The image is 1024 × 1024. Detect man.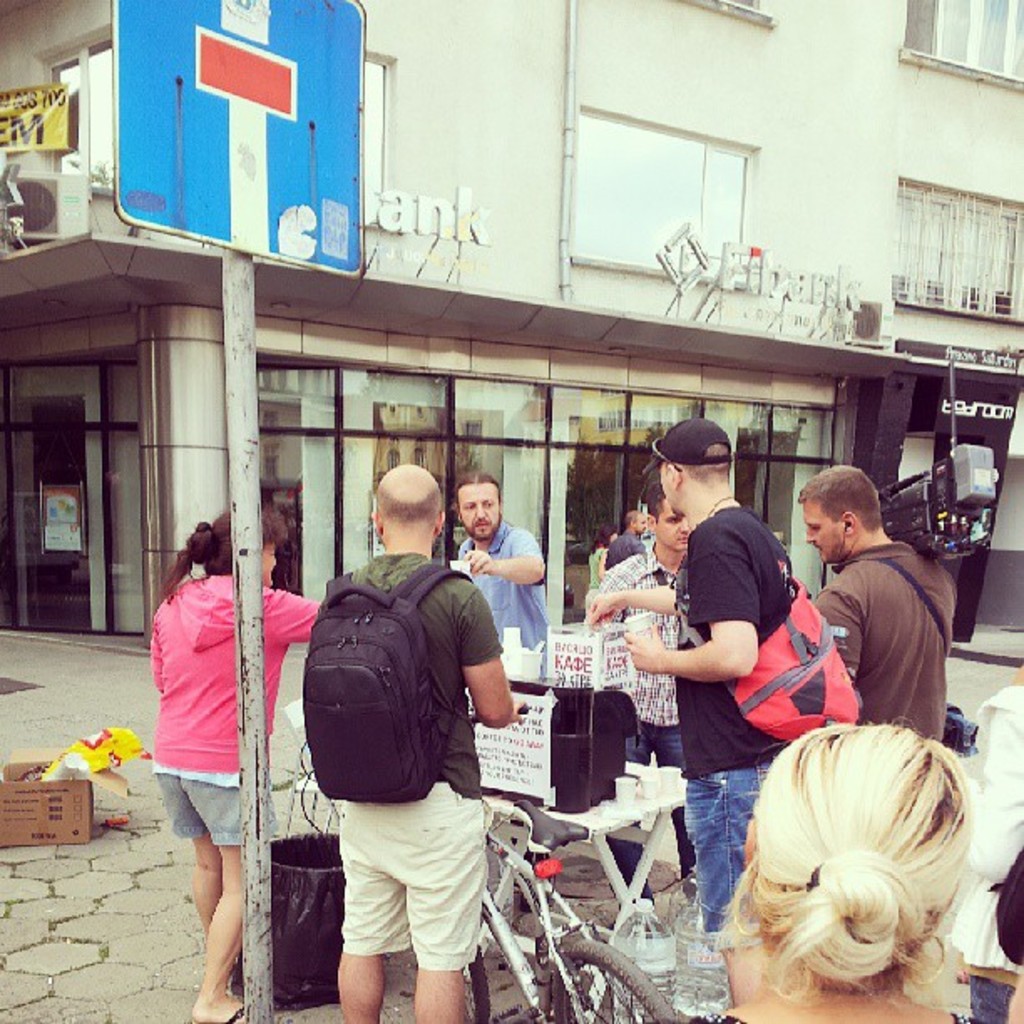
Detection: select_region(574, 477, 694, 914).
